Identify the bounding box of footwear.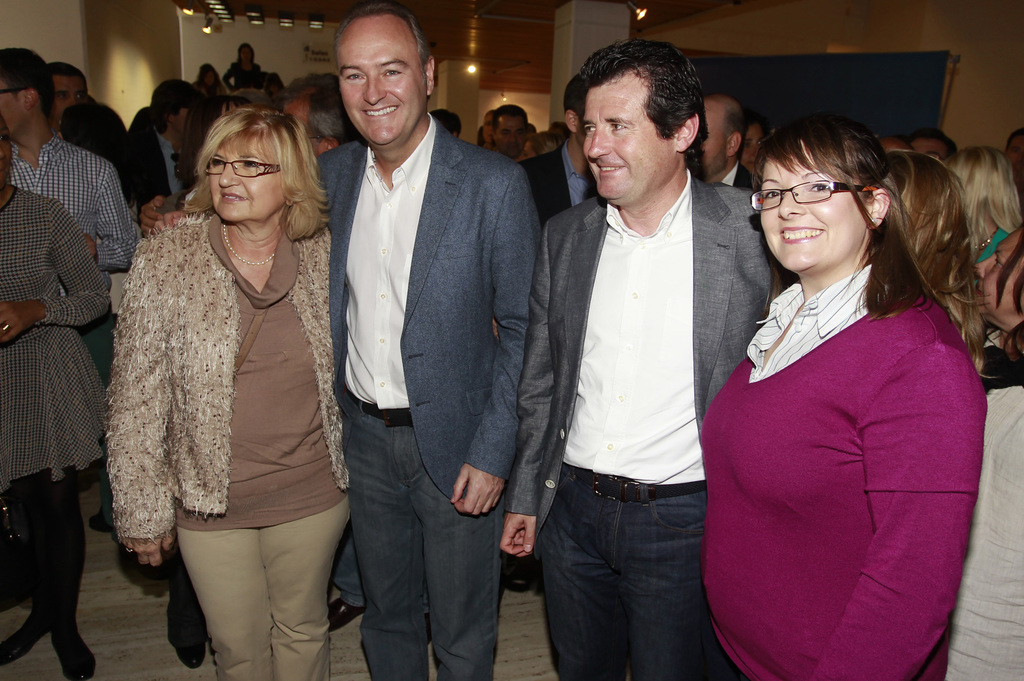
323,598,371,636.
